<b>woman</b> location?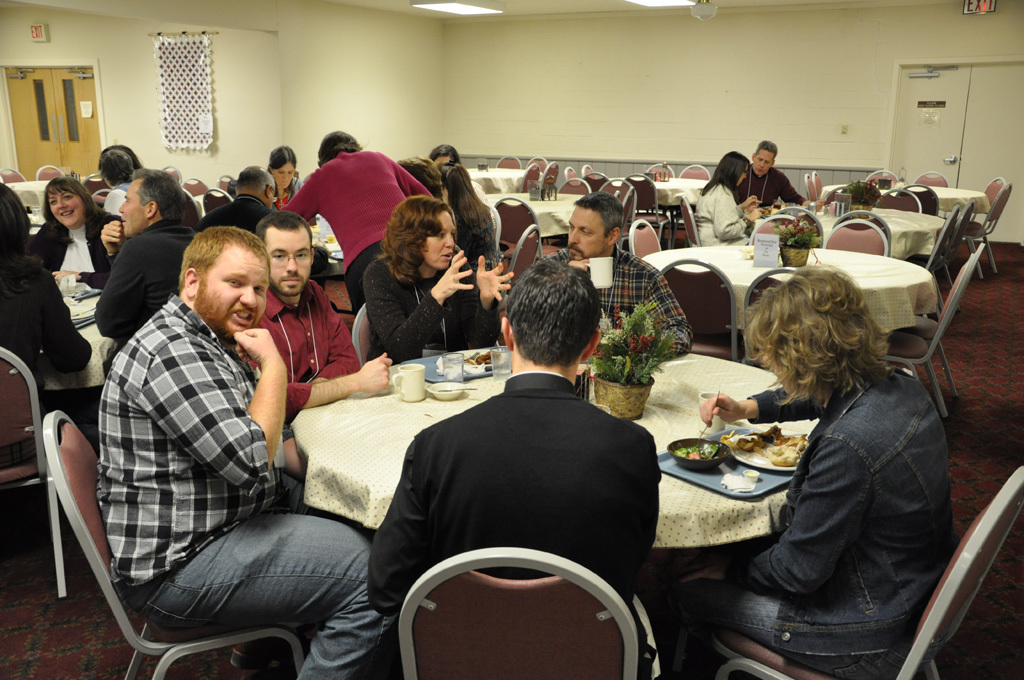
l=265, t=144, r=302, b=208
